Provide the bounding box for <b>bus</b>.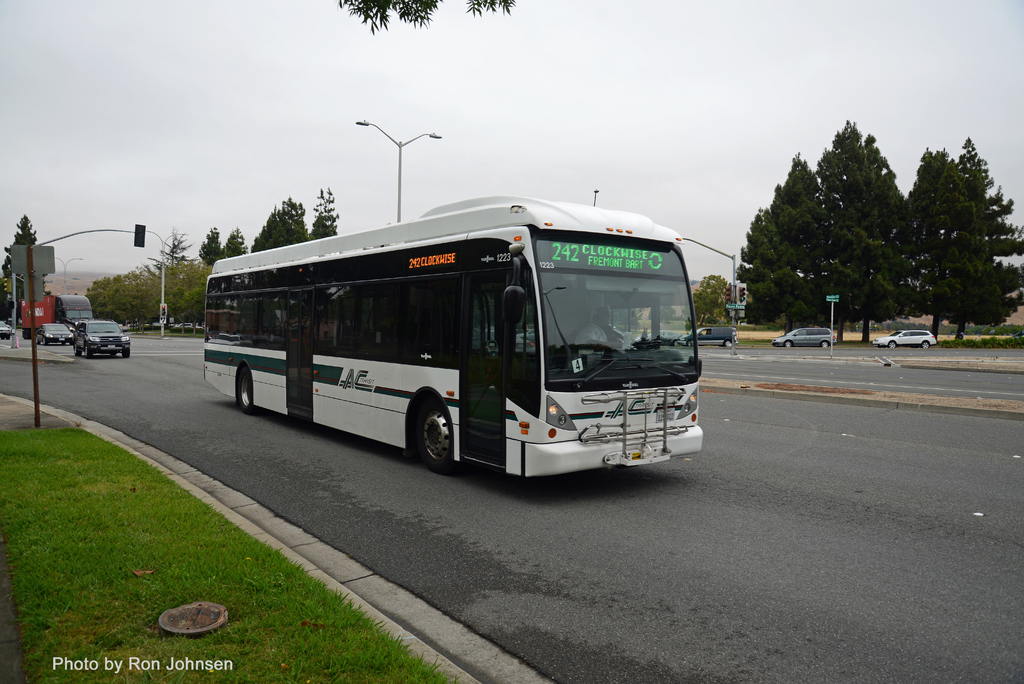
[x1=199, y1=194, x2=707, y2=480].
